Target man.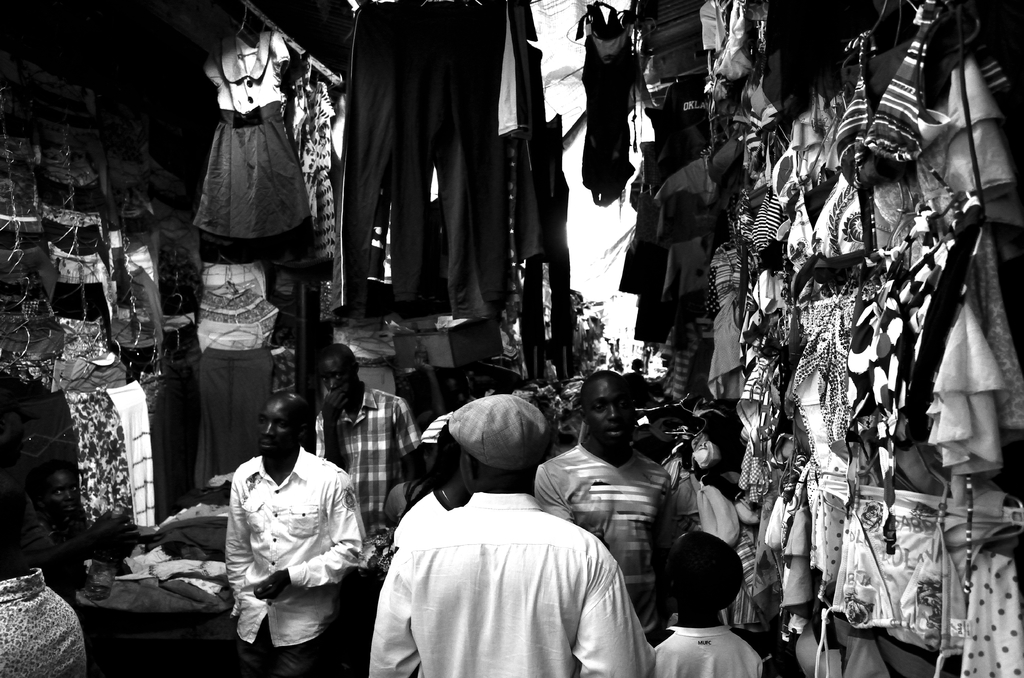
Target region: detection(532, 370, 684, 654).
